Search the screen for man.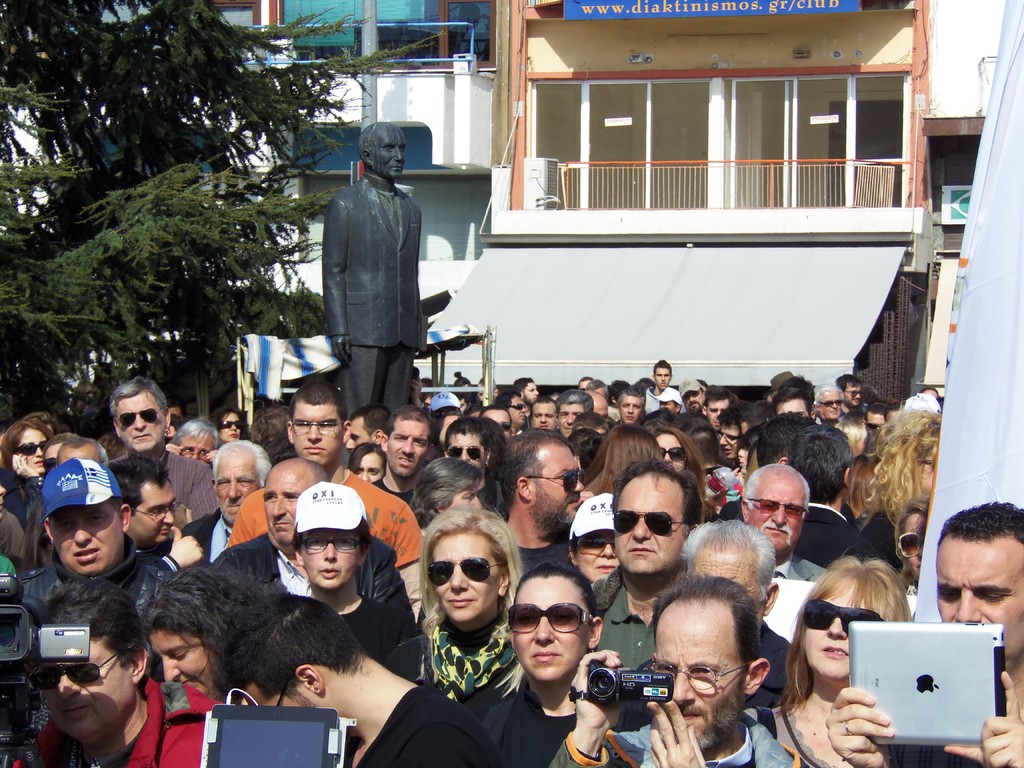
Found at rect(579, 456, 710, 673).
